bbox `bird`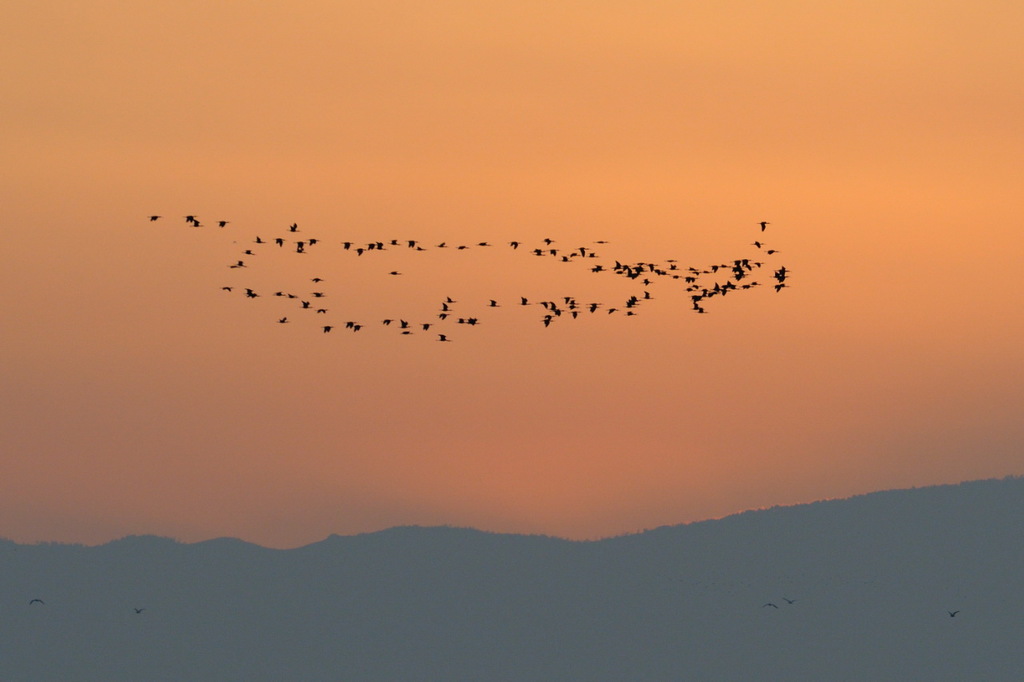
(321,326,335,333)
